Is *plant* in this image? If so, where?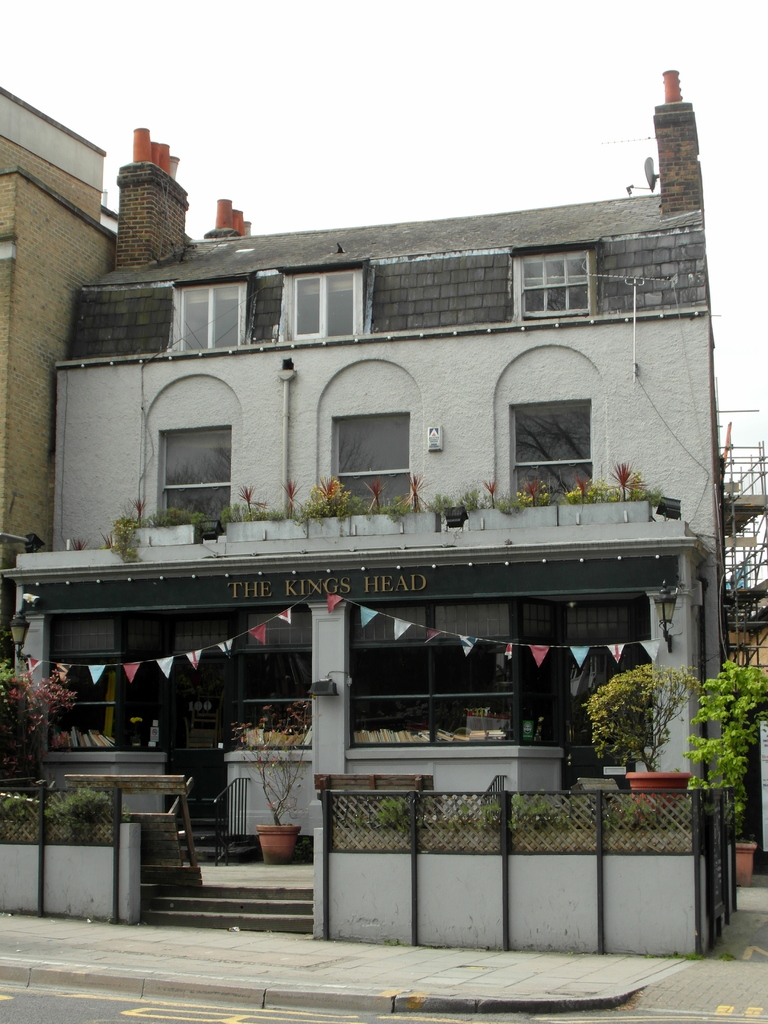
Yes, at (0, 653, 79, 766).
